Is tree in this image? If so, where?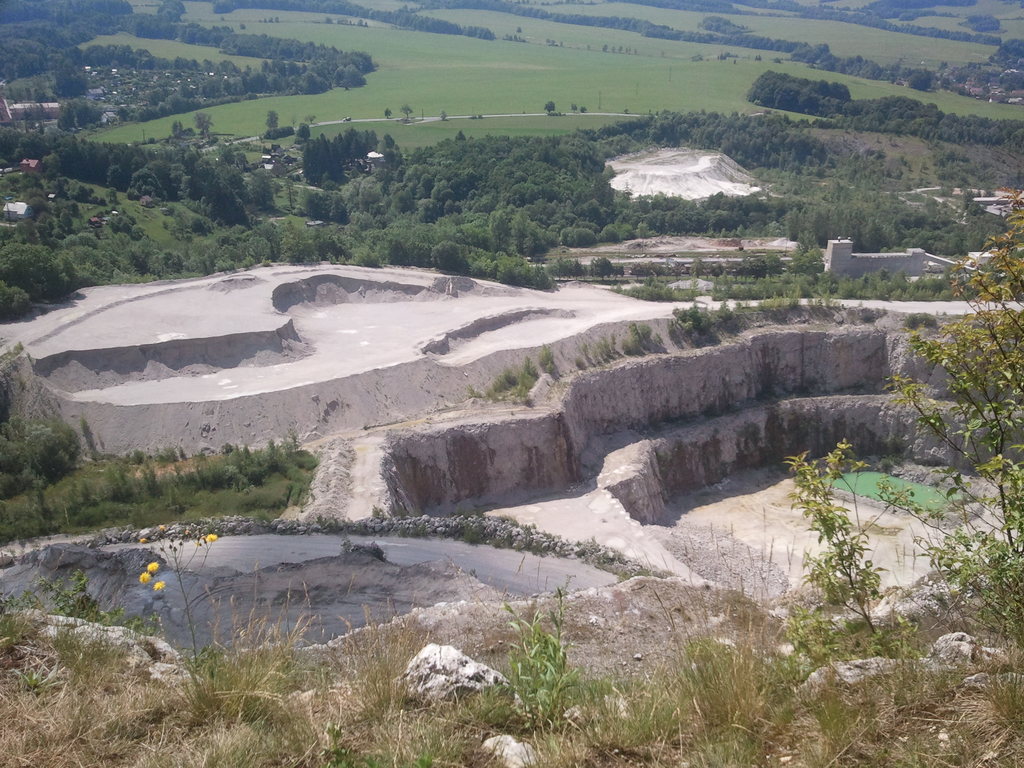
Yes, at bbox=(399, 105, 412, 120).
